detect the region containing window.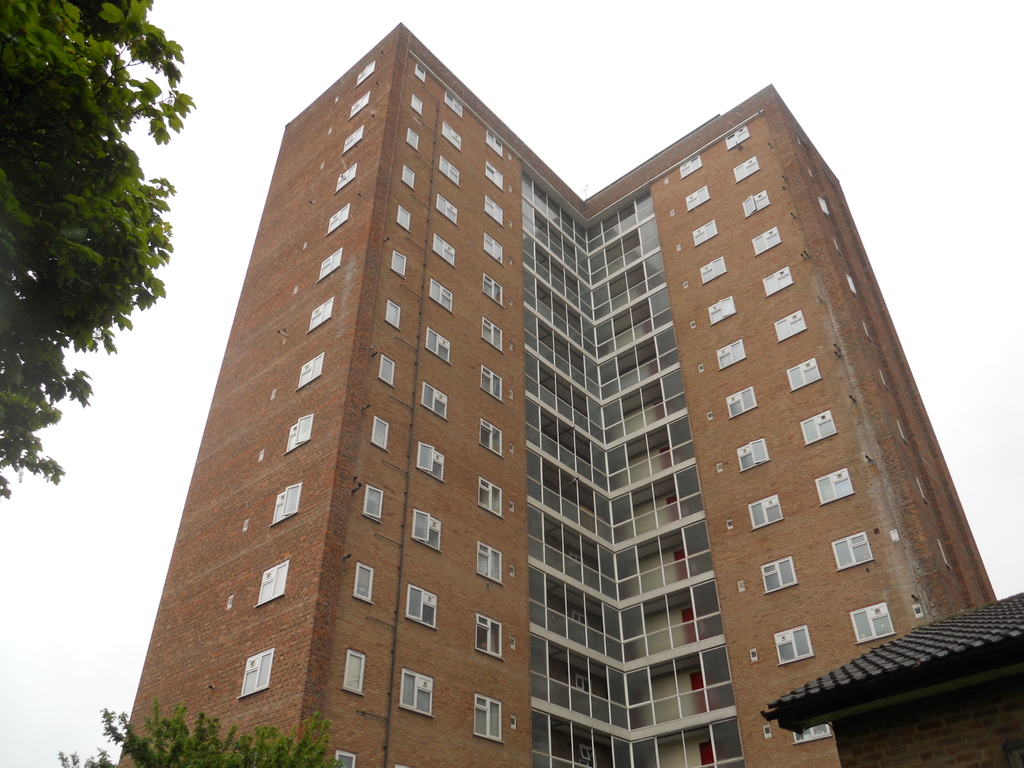
425,234,462,271.
